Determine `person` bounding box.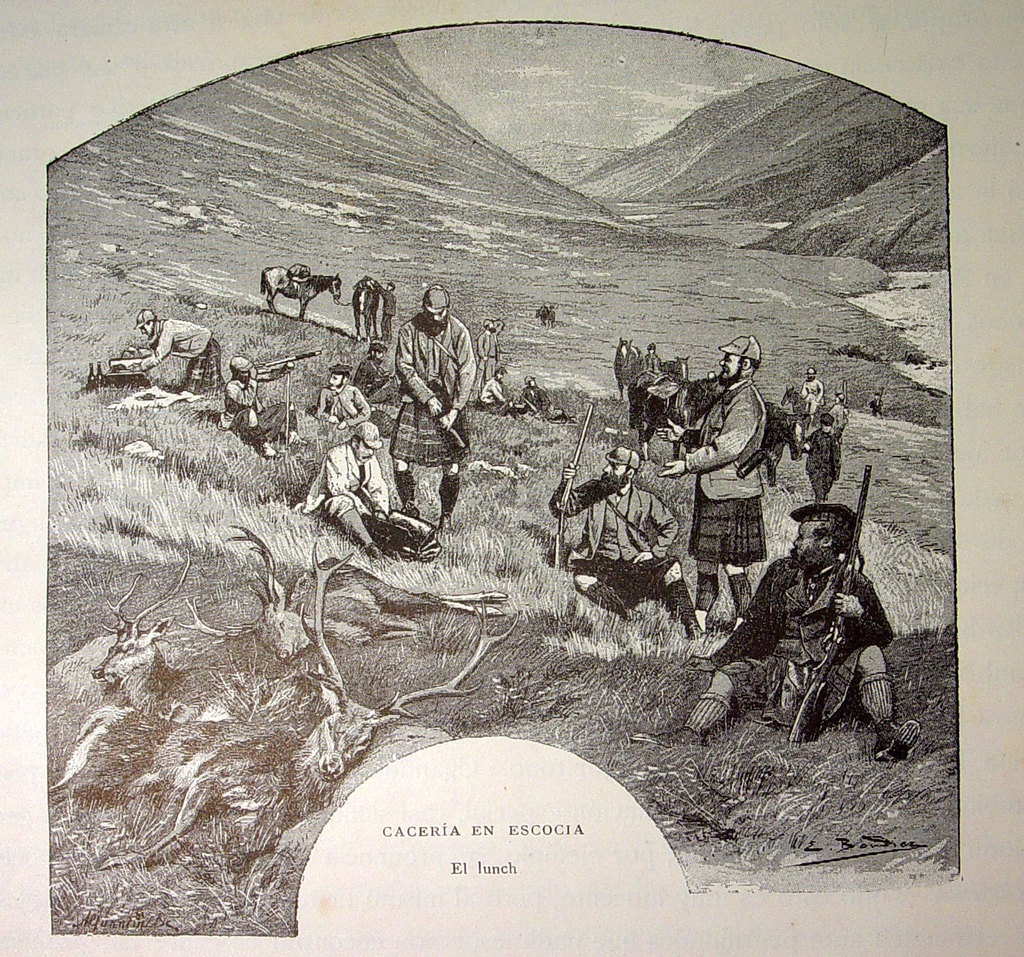
Determined: bbox(658, 331, 769, 632).
